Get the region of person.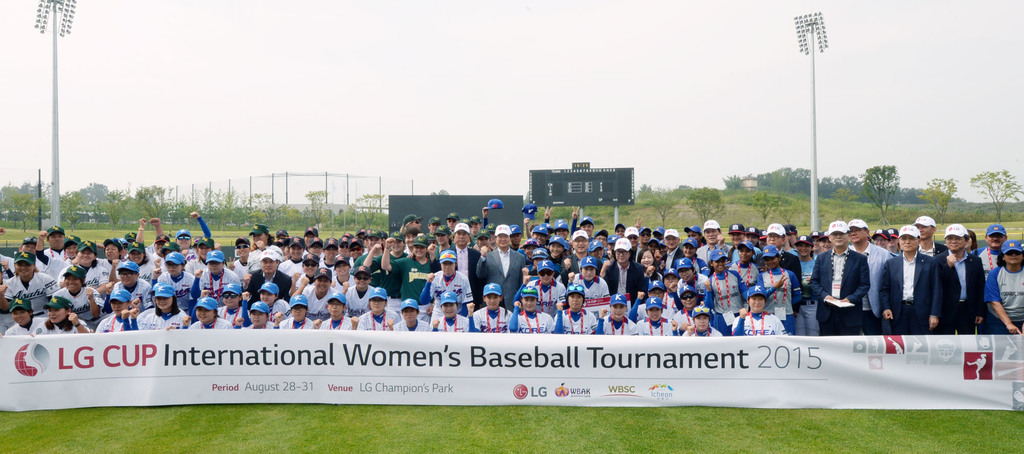
pyautogui.locateOnScreen(135, 287, 189, 337).
